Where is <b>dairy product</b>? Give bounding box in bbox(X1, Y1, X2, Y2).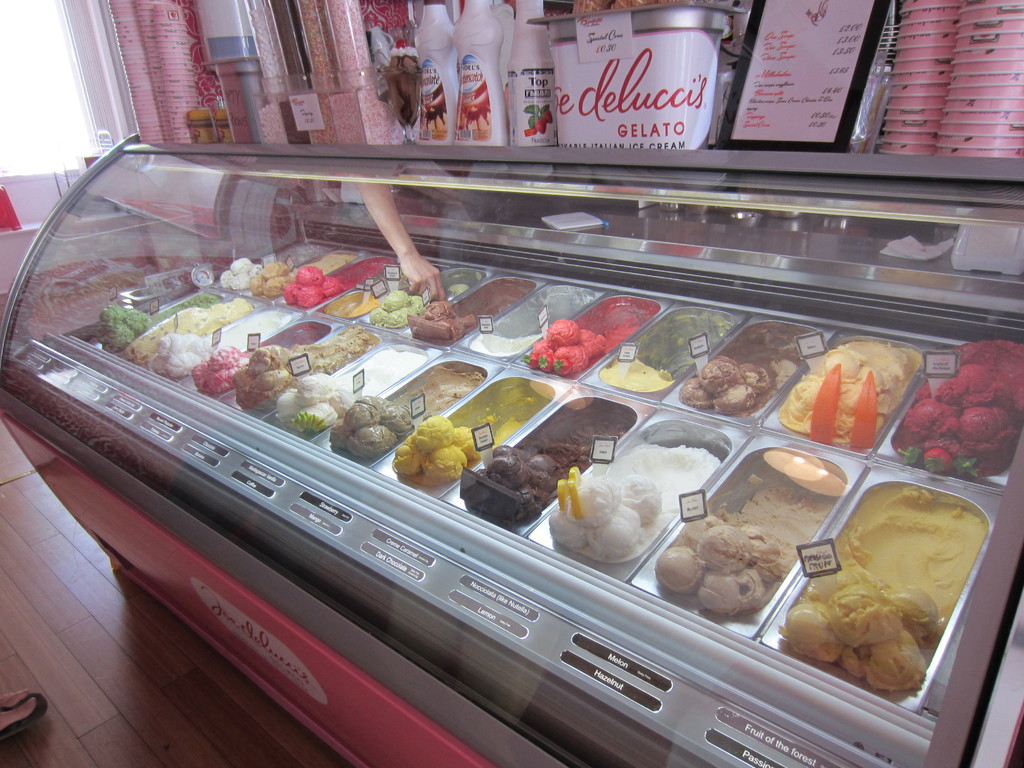
bbox(534, 314, 605, 375).
